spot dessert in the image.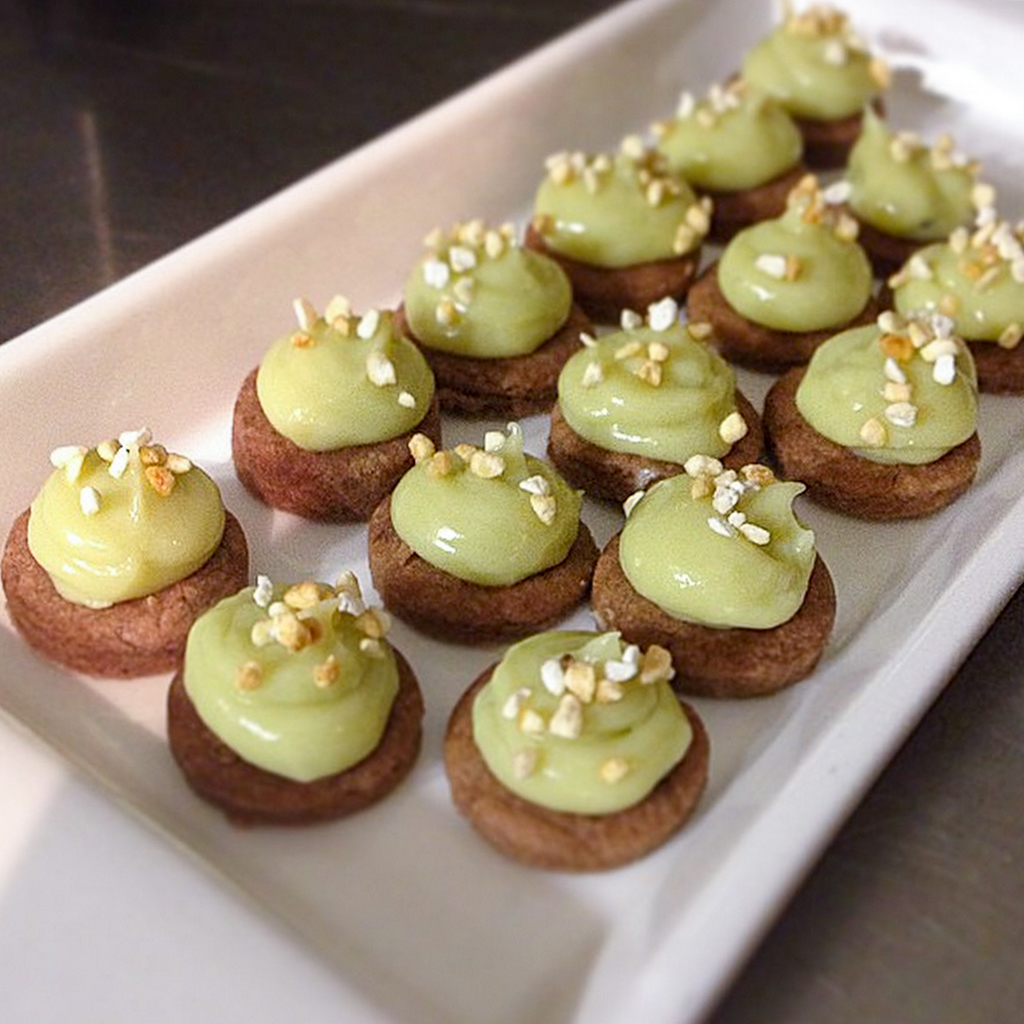
dessert found at box=[586, 461, 839, 697].
